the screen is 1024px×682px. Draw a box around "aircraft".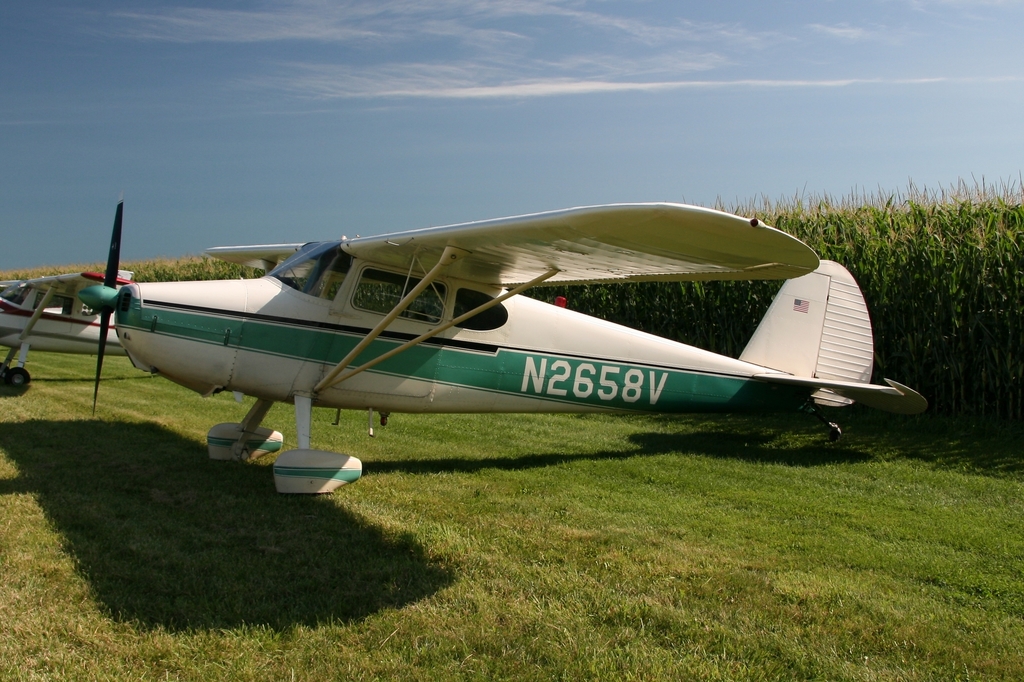
<box>143,168,900,475</box>.
